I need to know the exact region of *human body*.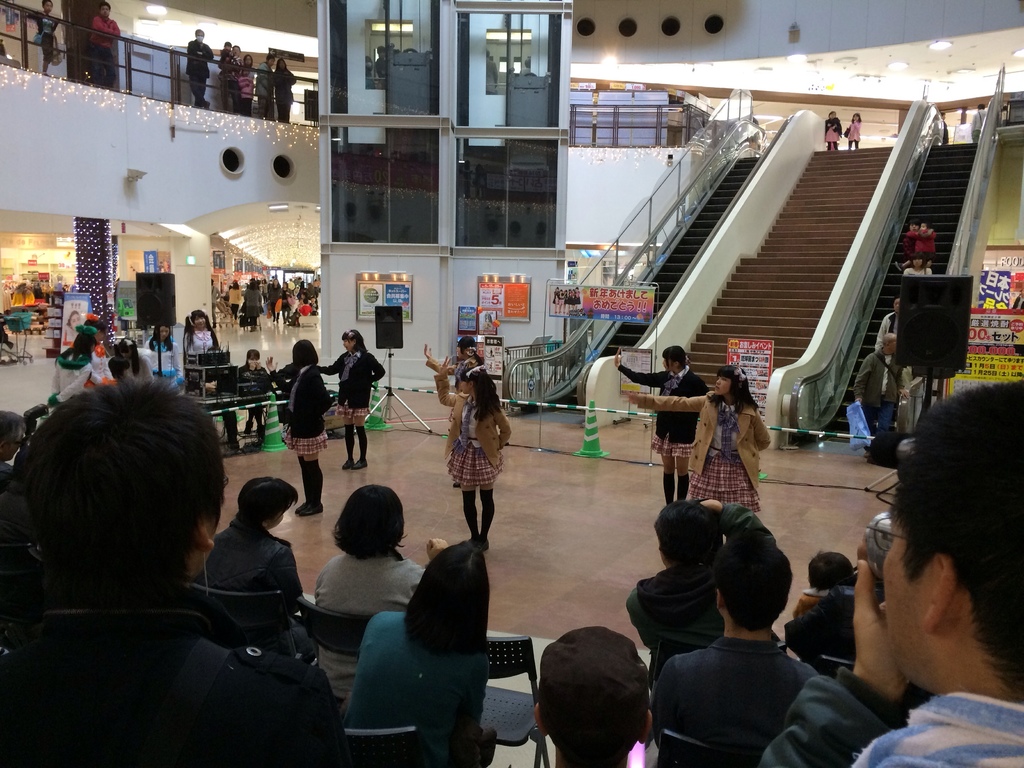
Region: box=[62, 308, 78, 346].
